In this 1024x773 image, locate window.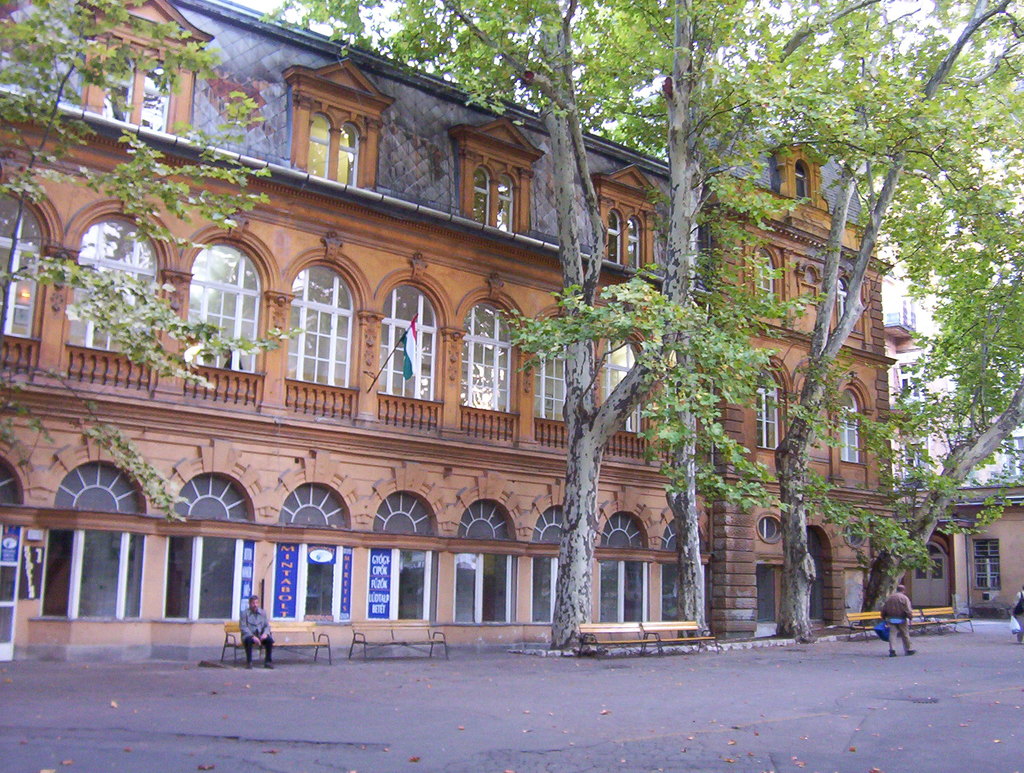
Bounding box: bbox=(65, 213, 159, 356).
